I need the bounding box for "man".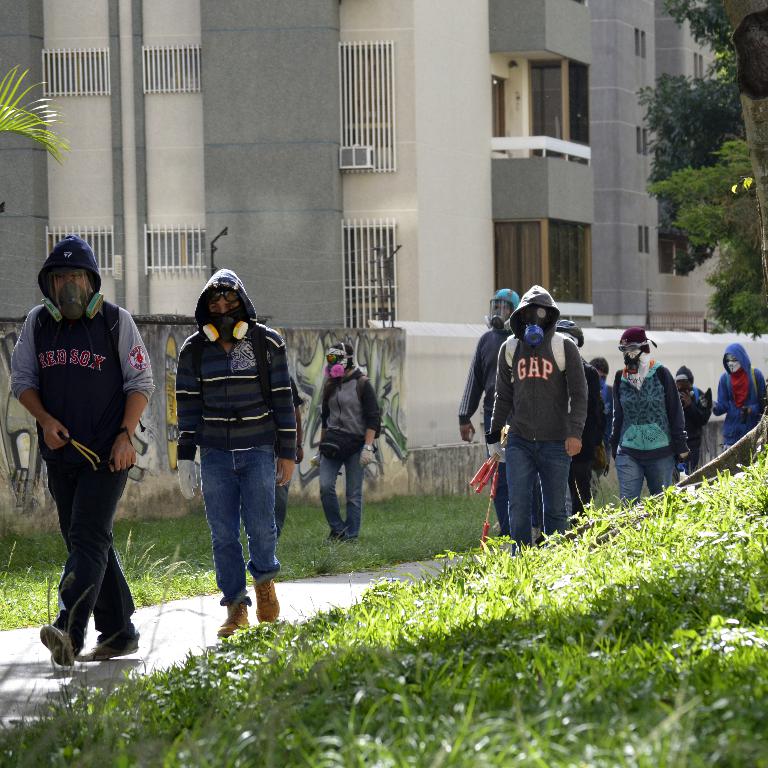
Here it is: <bbox>171, 266, 301, 641</bbox>.
